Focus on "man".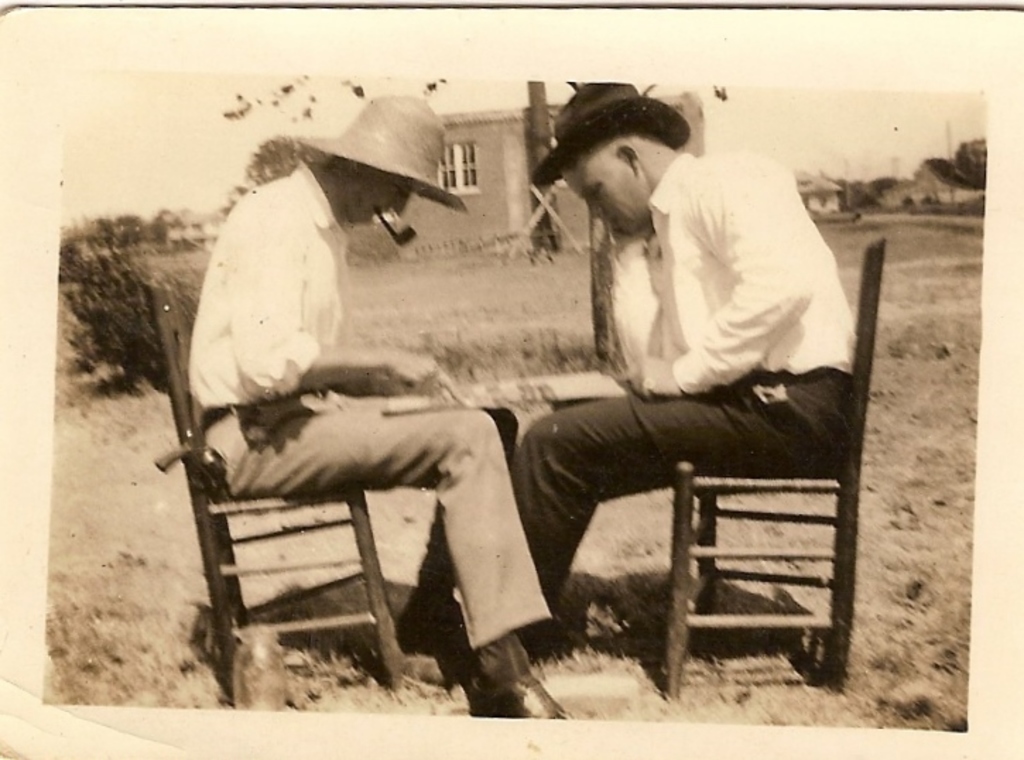
Focused at 184:93:575:719.
